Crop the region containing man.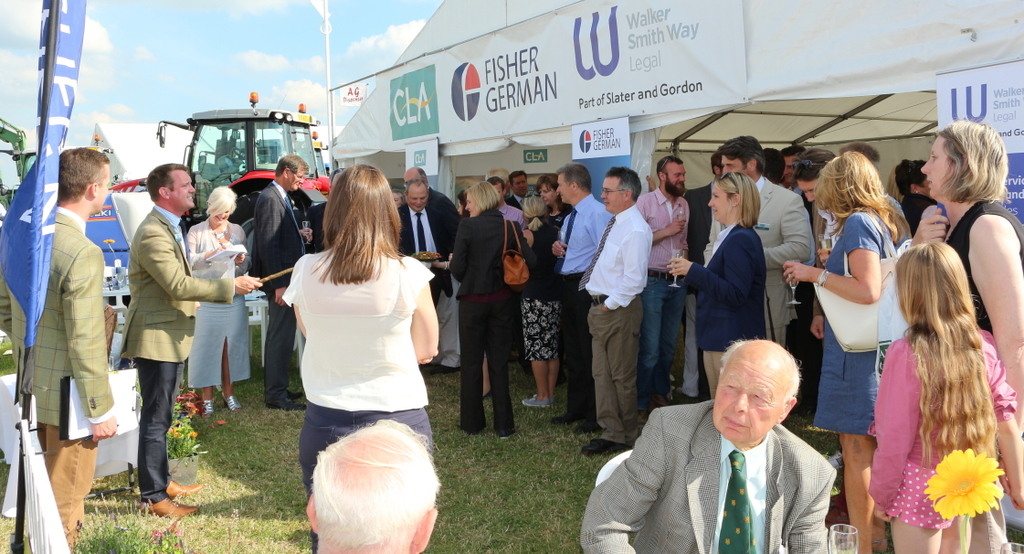
Crop region: (x1=403, y1=165, x2=461, y2=372).
